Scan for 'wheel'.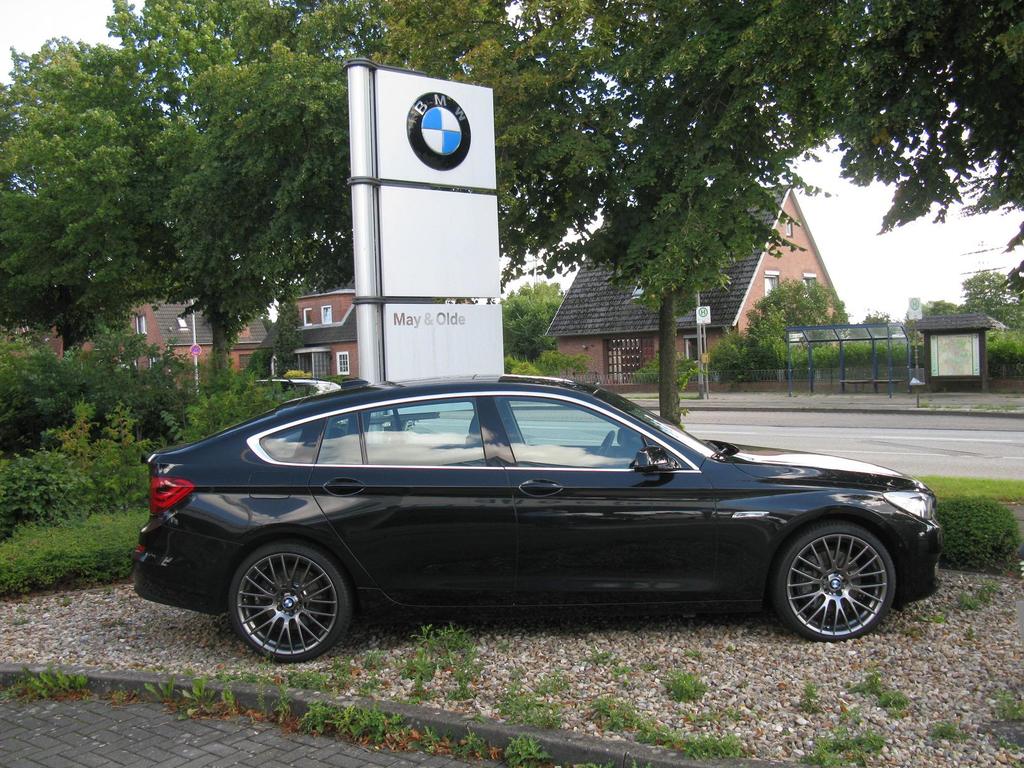
Scan result: region(591, 428, 614, 467).
